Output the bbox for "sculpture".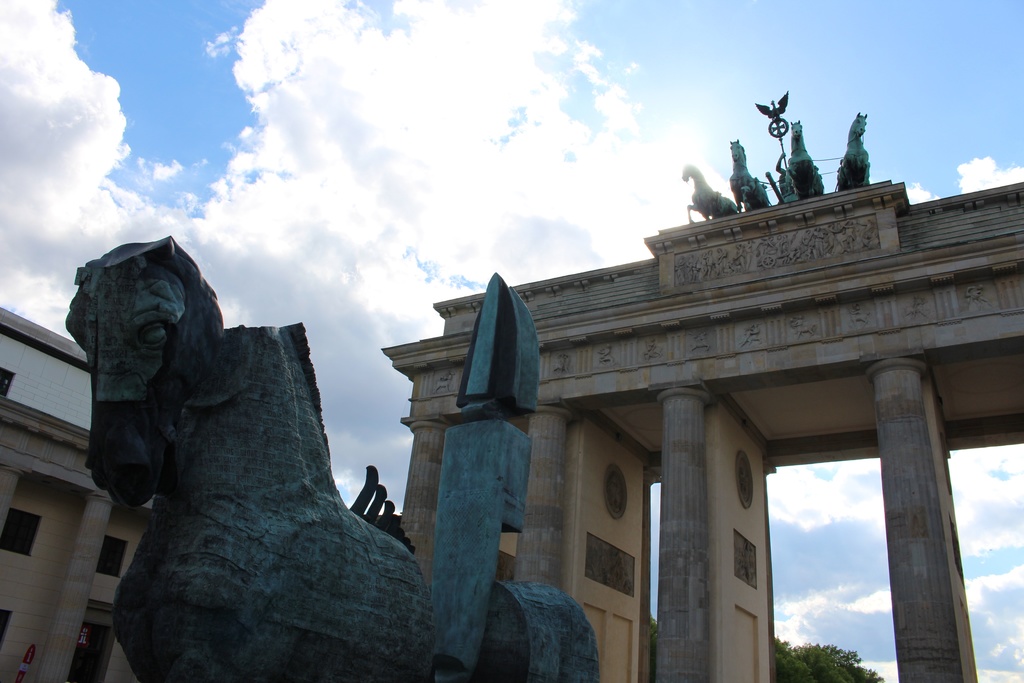
(74,186,575,659).
